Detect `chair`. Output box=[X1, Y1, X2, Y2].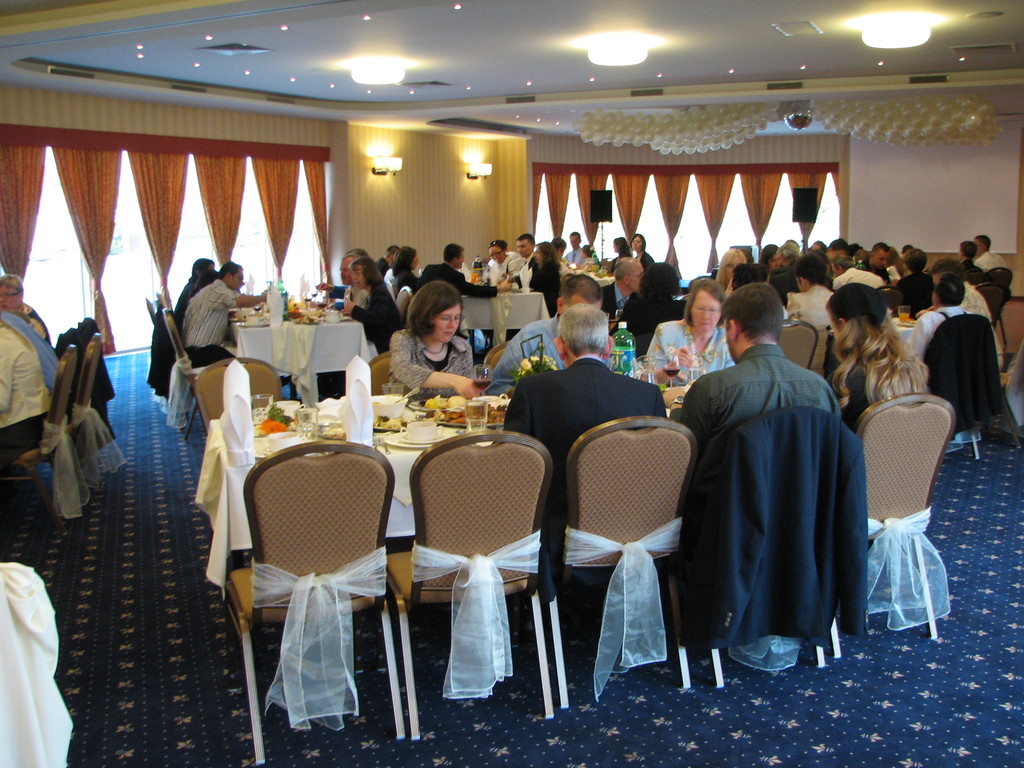
box=[975, 282, 1011, 328].
